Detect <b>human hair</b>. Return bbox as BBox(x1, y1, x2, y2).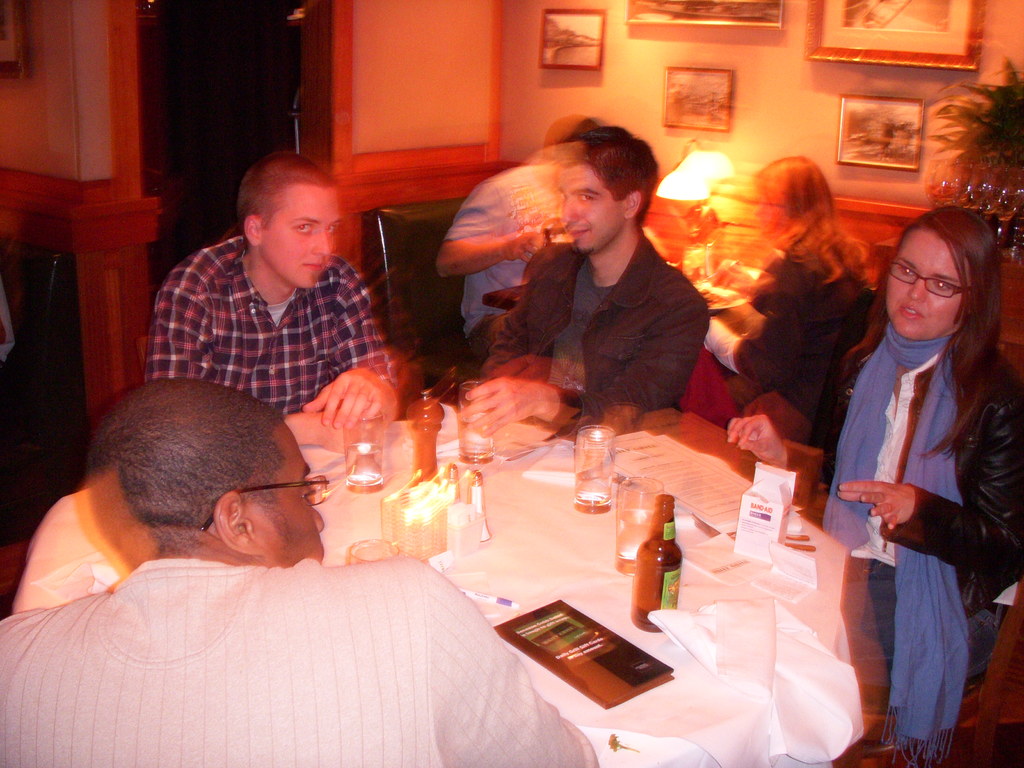
BBox(572, 117, 657, 230).
